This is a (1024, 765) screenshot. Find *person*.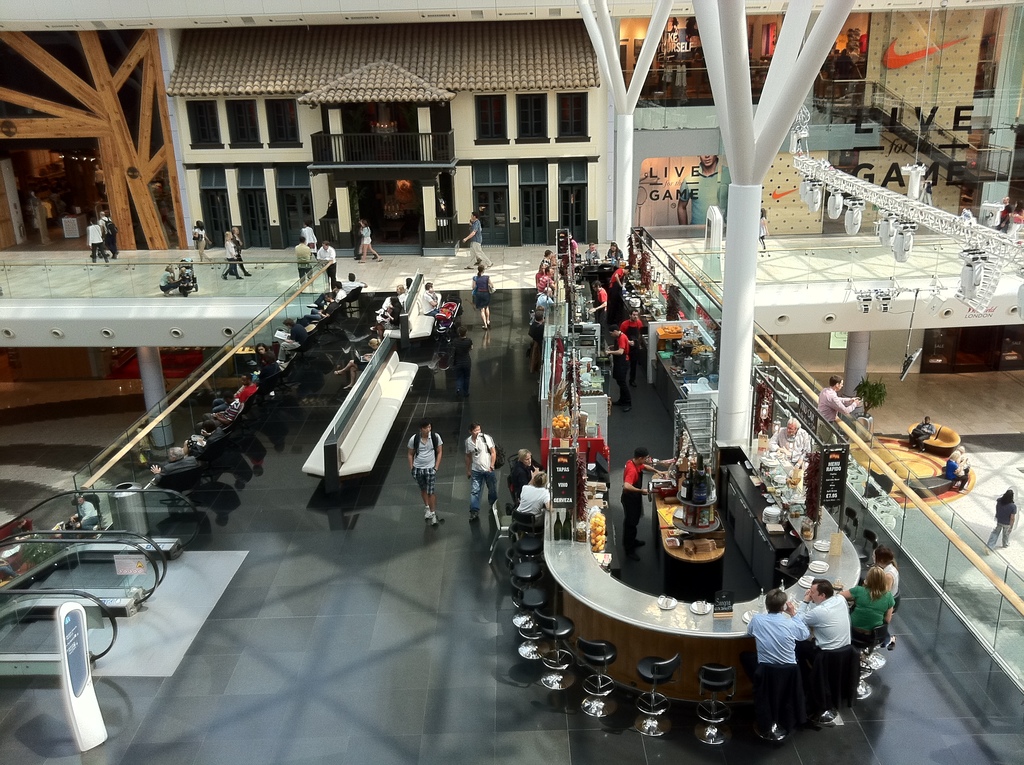
Bounding box: box=[304, 220, 319, 260].
